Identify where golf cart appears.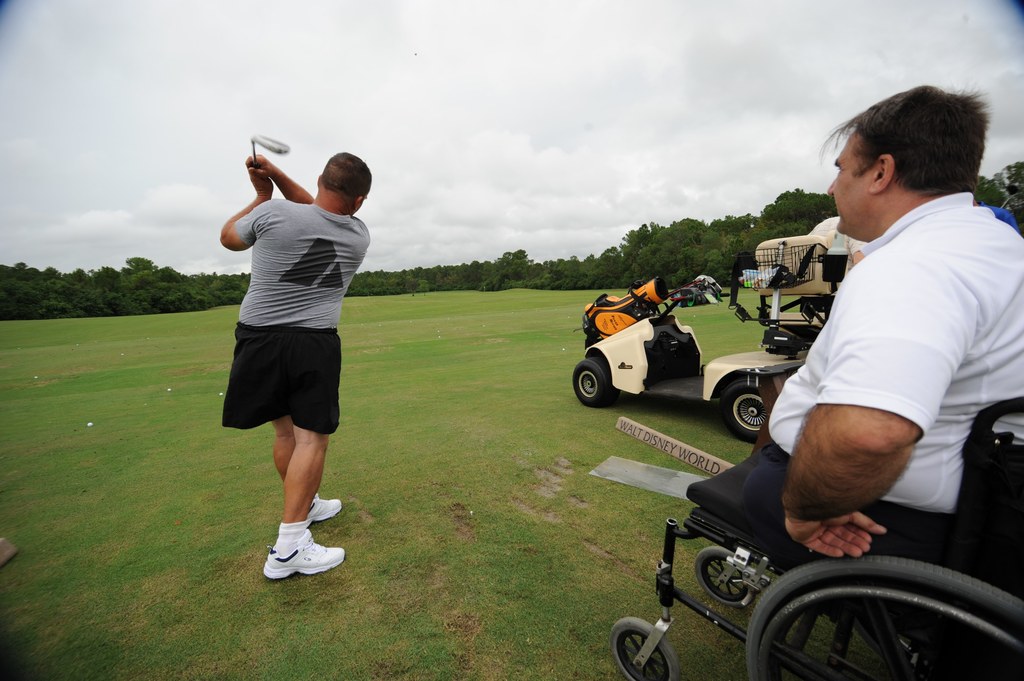
Appears at bbox=(571, 231, 836, 445).
